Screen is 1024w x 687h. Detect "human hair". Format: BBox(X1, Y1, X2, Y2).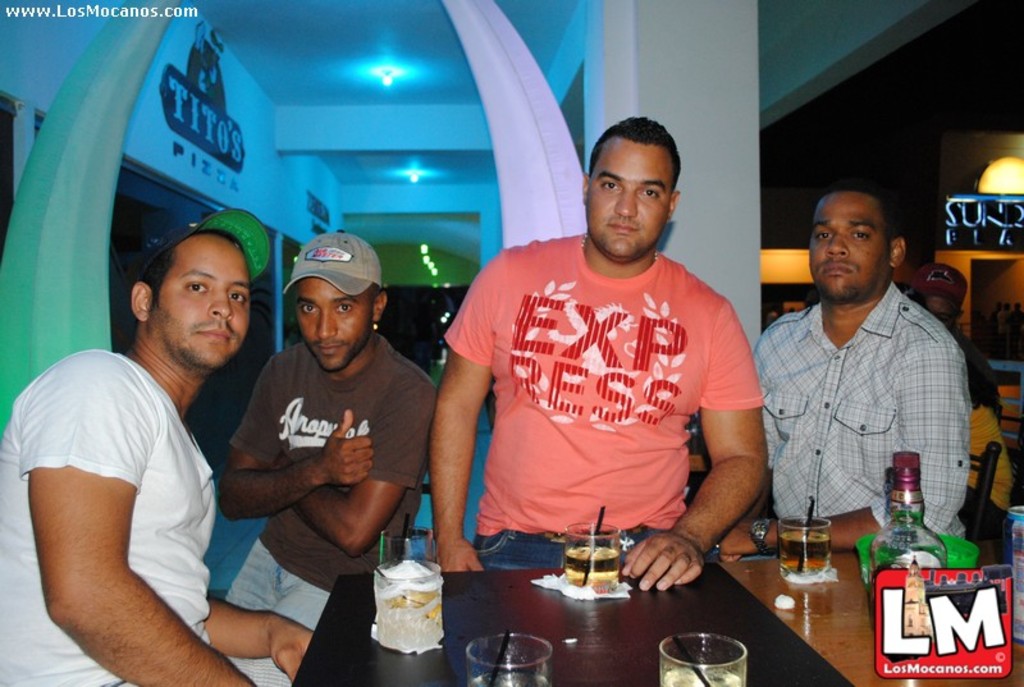
BBox(817, 187, 904, 252).
